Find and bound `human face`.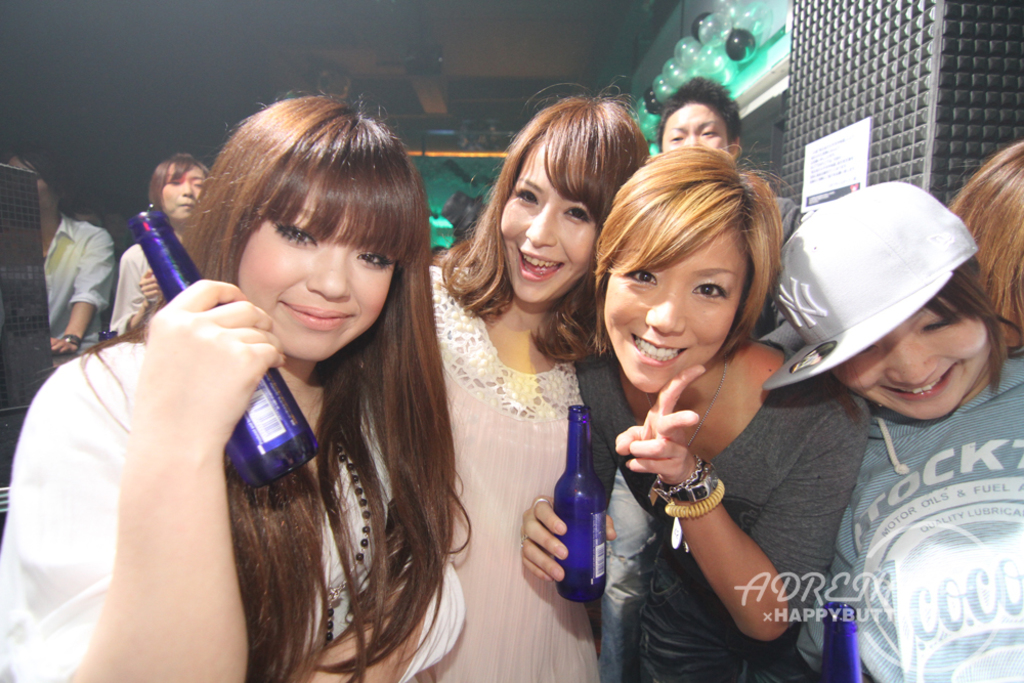
Bound: x1=596, y1=224, x2=743, y2=394.
